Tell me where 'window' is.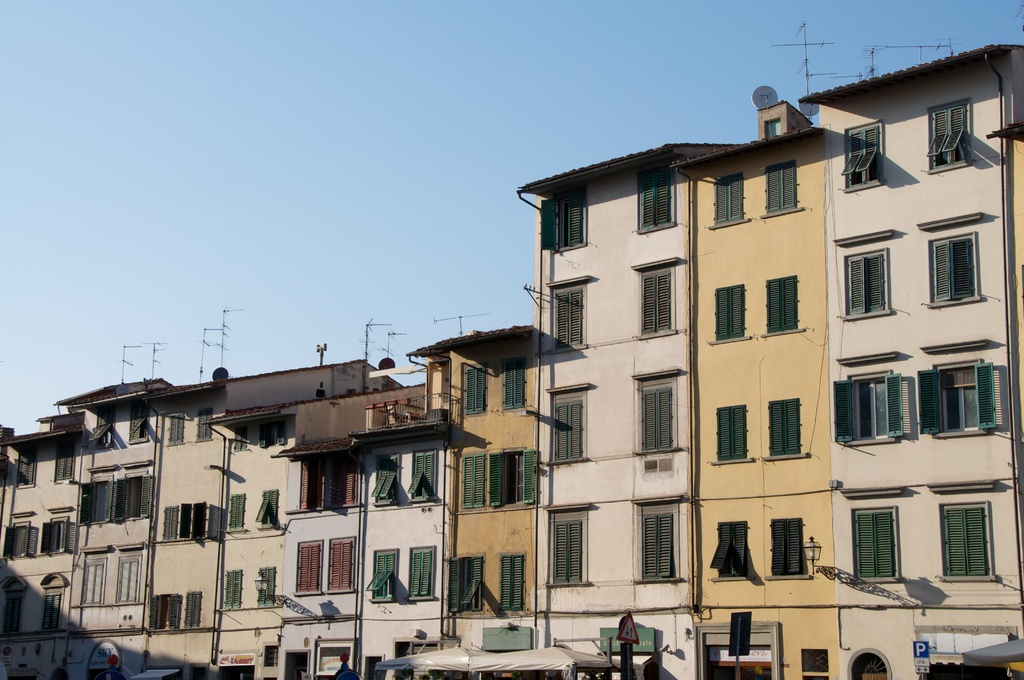
'window' is at 463:364:486:414.
